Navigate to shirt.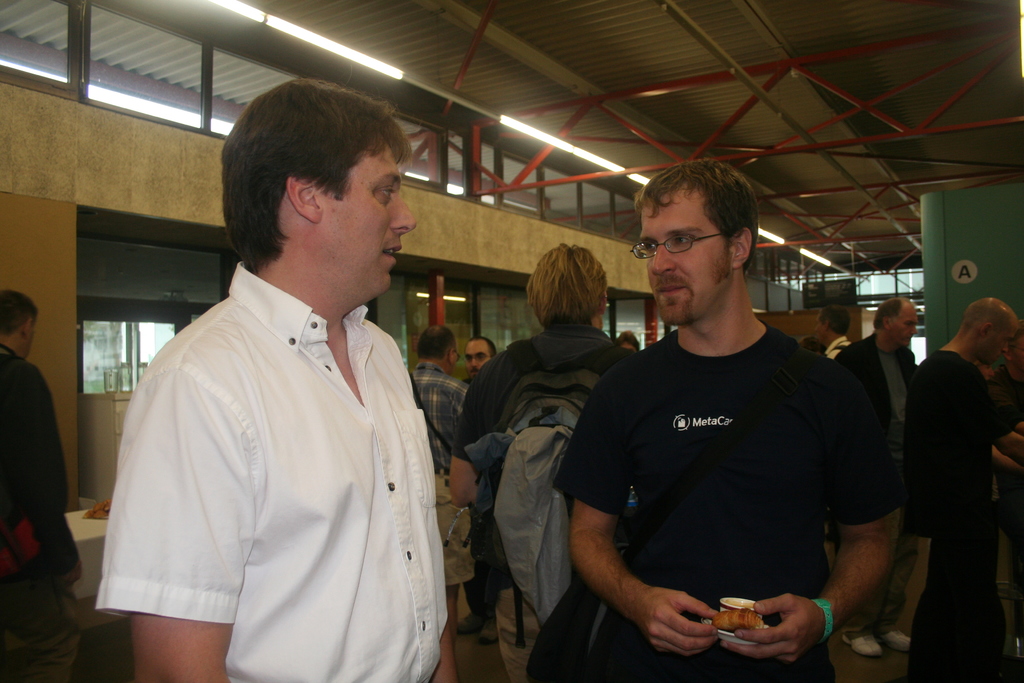
Navigation target: [94,227,476,662].
